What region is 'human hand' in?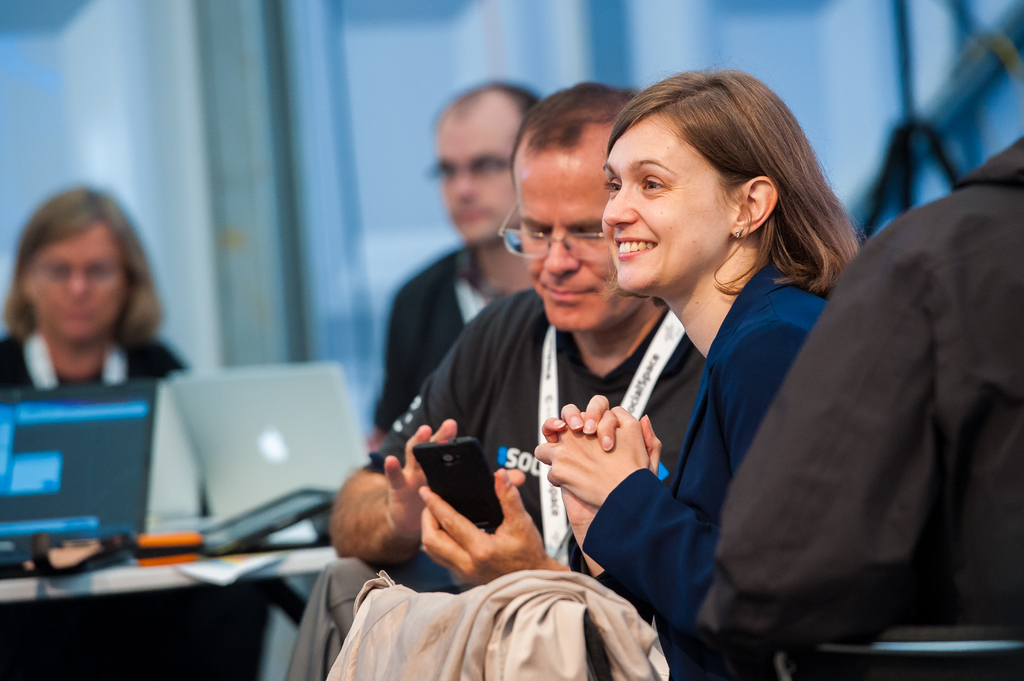
box=[422, 467, 546, 584].
